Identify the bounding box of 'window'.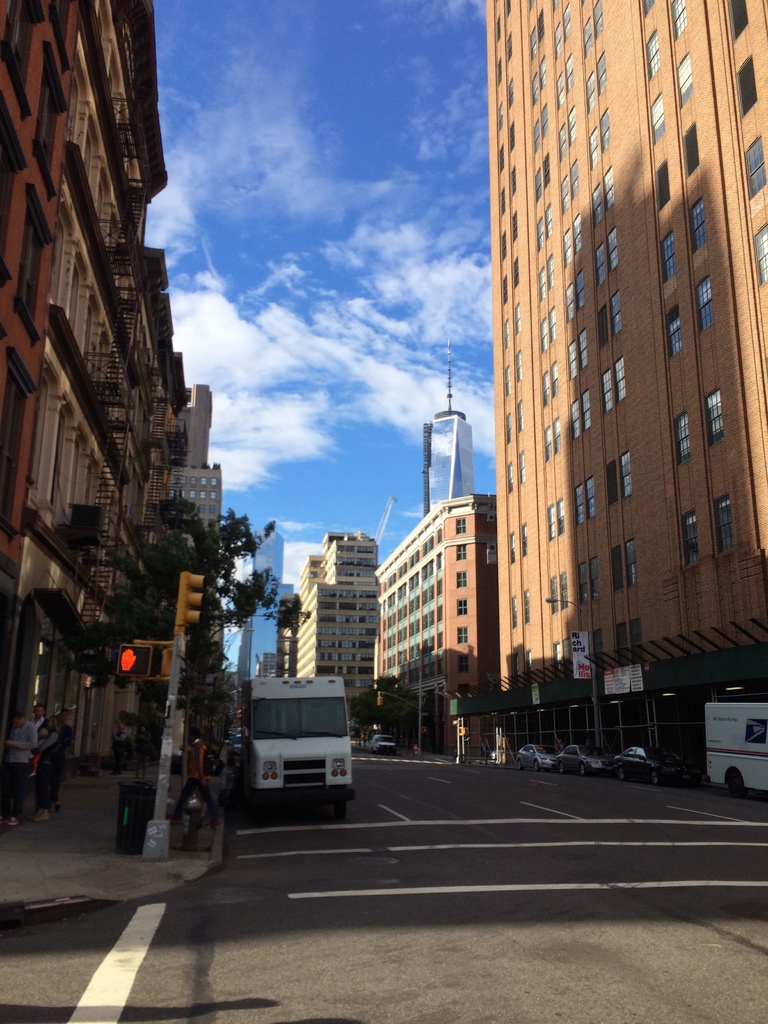
bbox(518, 522, 528, 559).
